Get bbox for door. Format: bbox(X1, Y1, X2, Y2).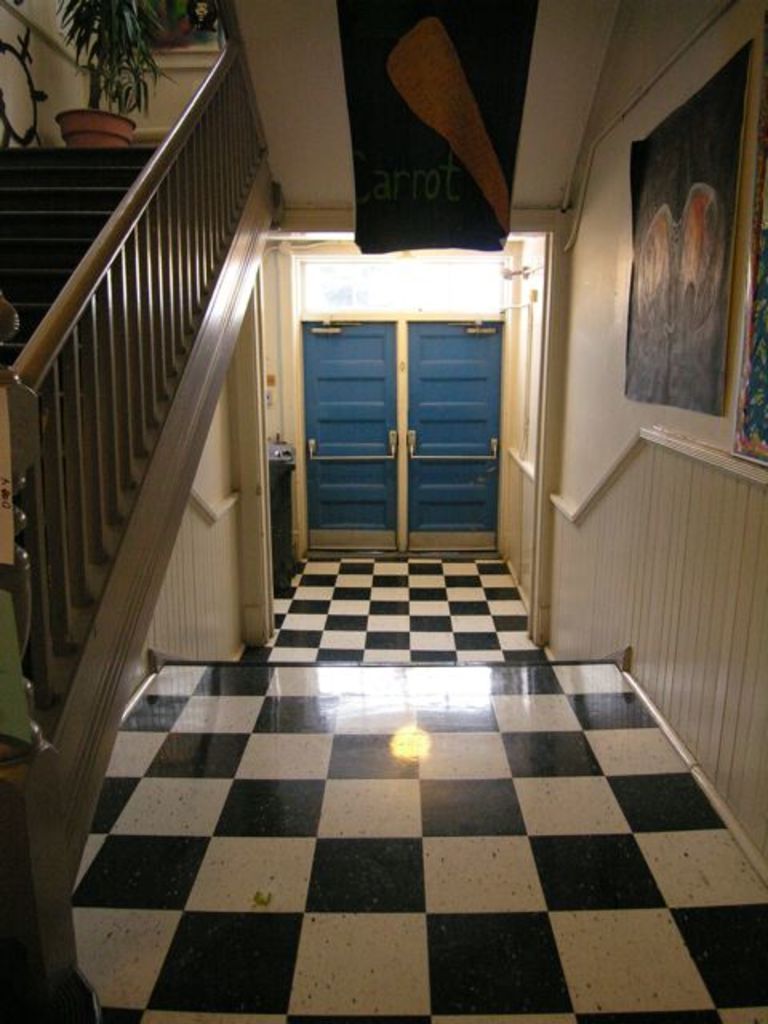
bbox(402, 320, 504, 552).
